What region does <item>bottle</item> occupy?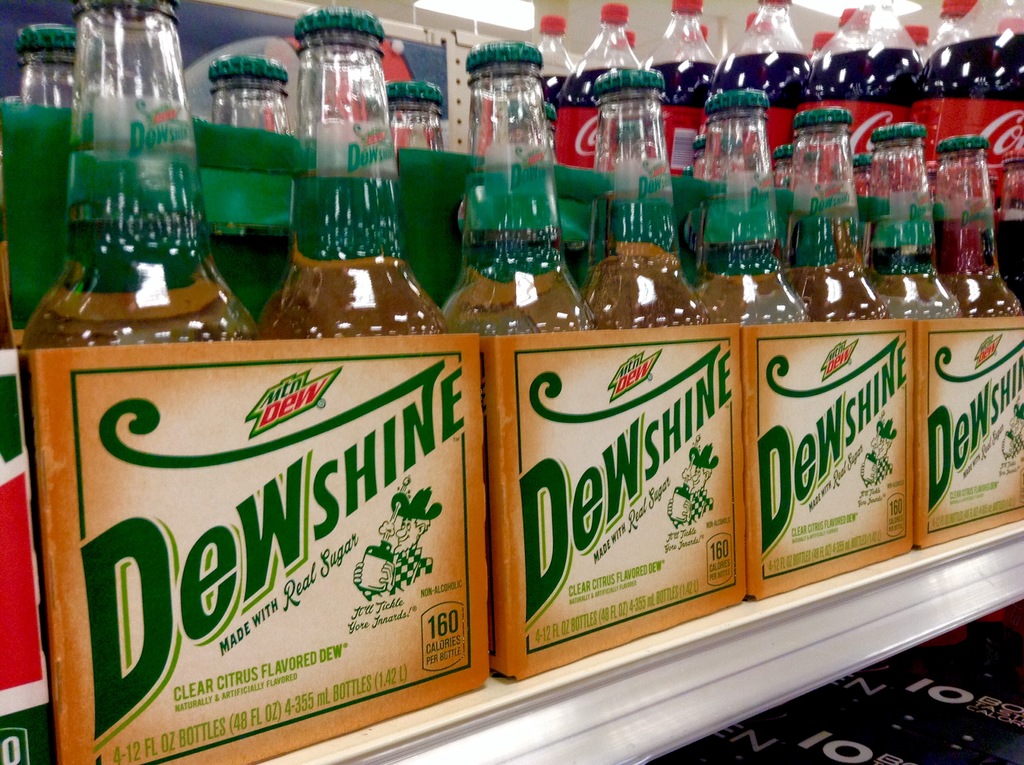
bbox=(262, 17, 419, 342).
